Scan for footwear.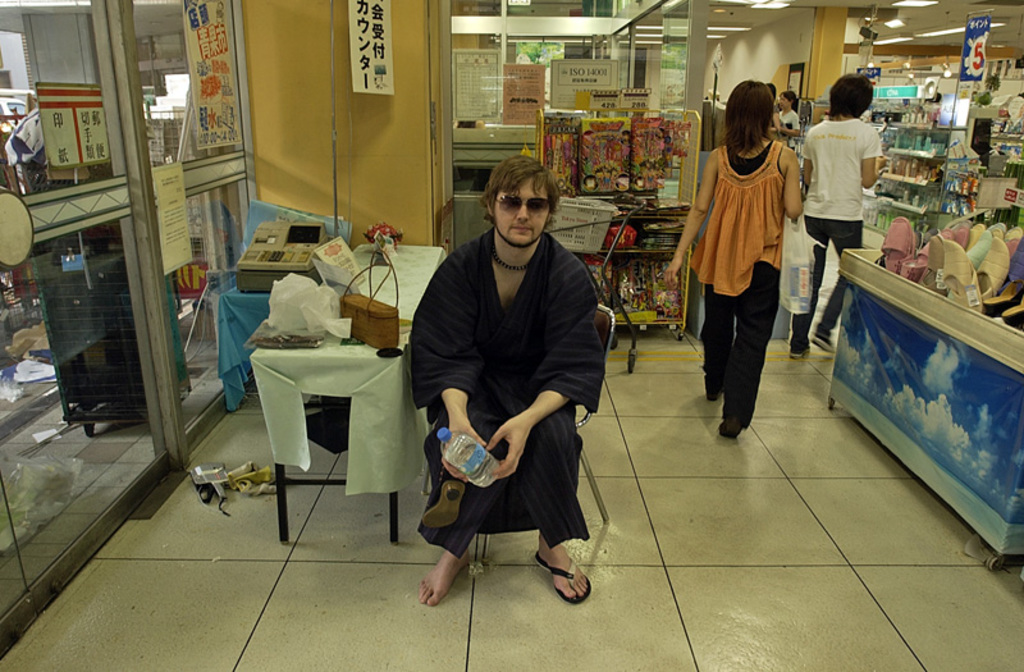
Scan result: box(419, 480, 466, 529).
